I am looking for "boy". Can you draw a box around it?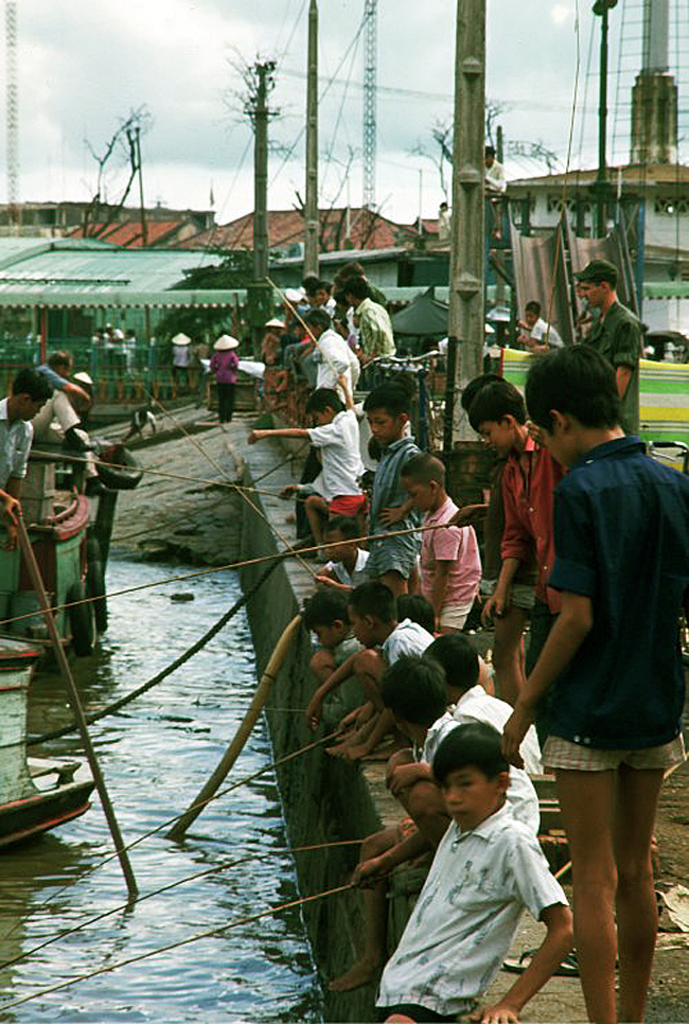
Sure, the bounding box is <region>469, 379, 567, 678</region>.
